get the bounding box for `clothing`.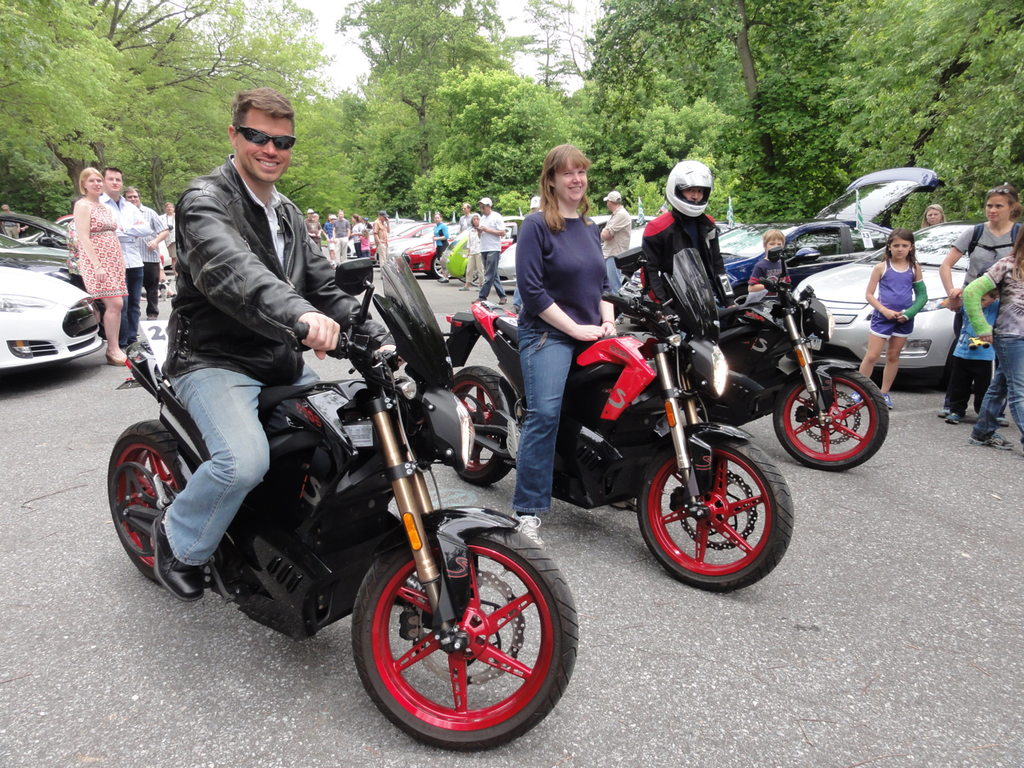
347, 217, 363, 251.
